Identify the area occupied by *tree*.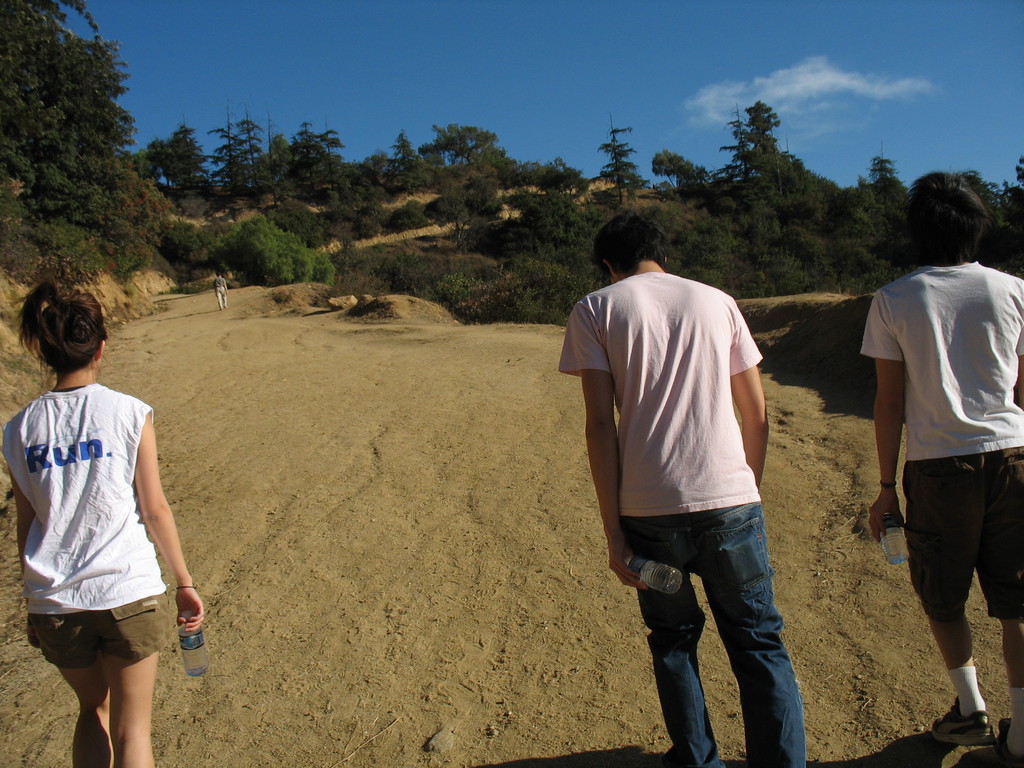
Area: [x1=17, y1=46, x2=168, y2=294].
